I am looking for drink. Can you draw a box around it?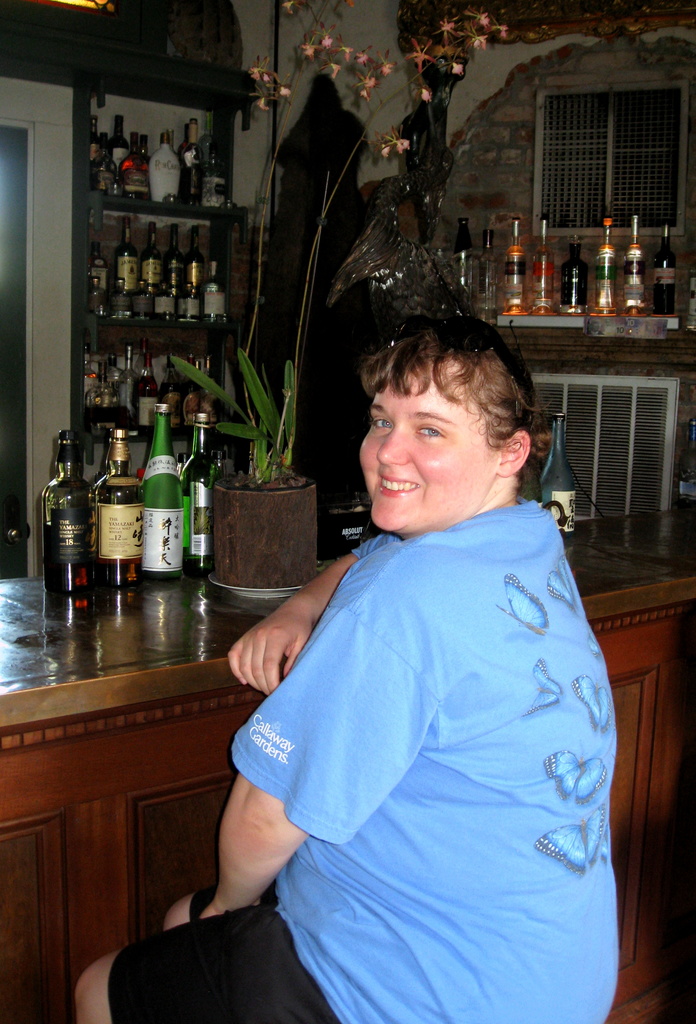
Sure, the bounding box is x1=123, y1=134, x2=147, y2=198.
